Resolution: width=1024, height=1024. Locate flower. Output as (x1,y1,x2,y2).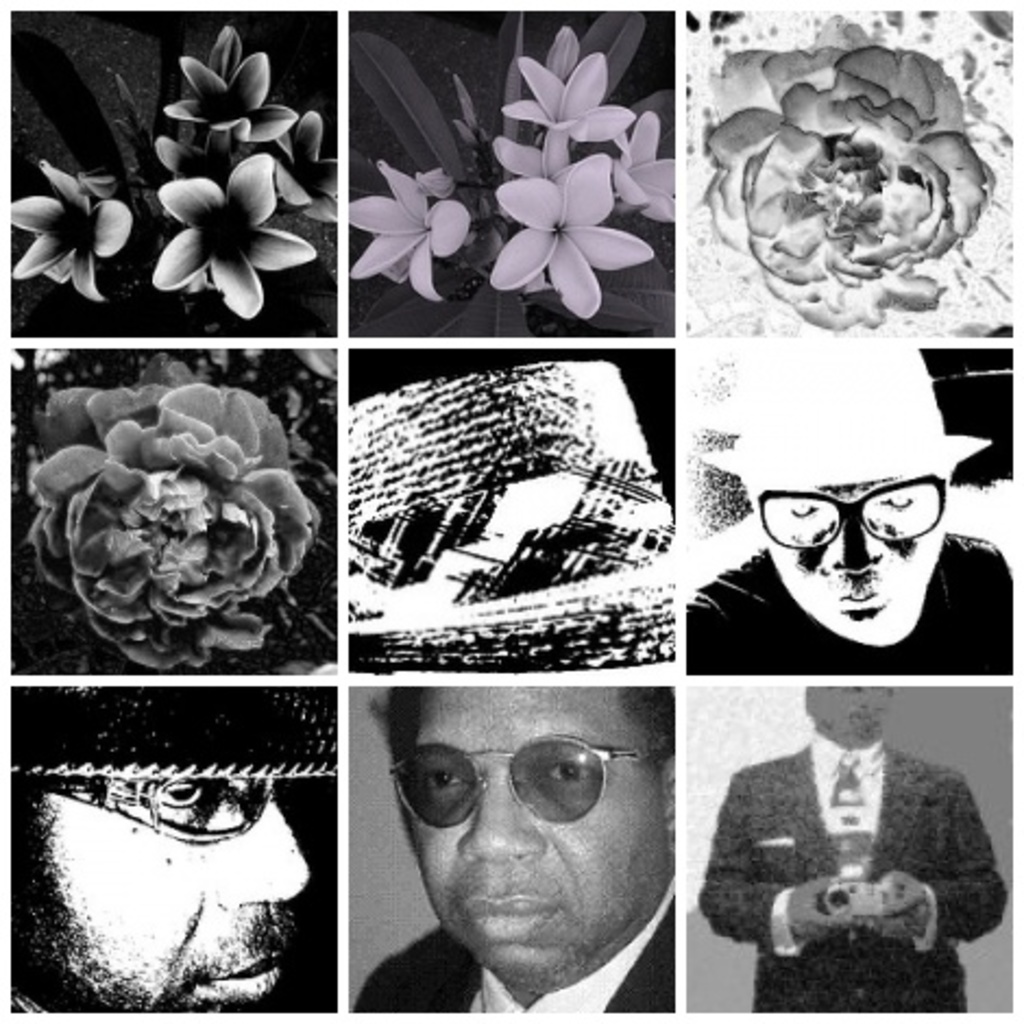
(497,157,647,322).
